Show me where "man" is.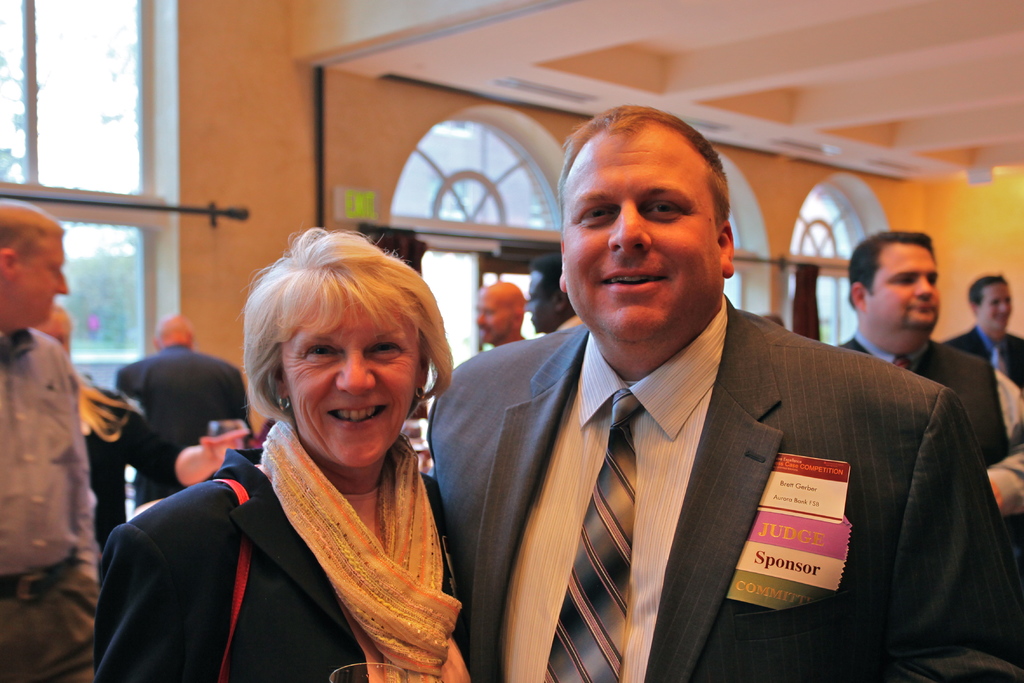
"man" is at Rect(118, 316, 253, 516).
